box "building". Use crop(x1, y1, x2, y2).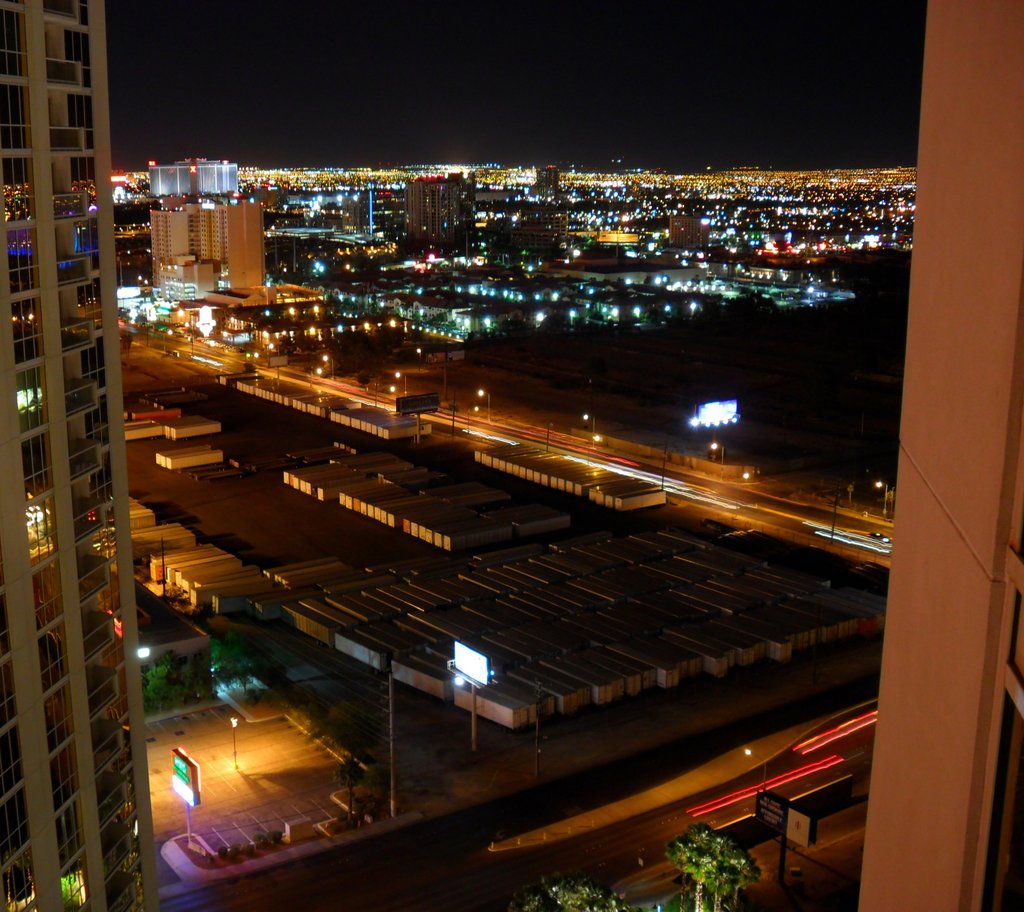
crop(860, 0, 1023, 911).
